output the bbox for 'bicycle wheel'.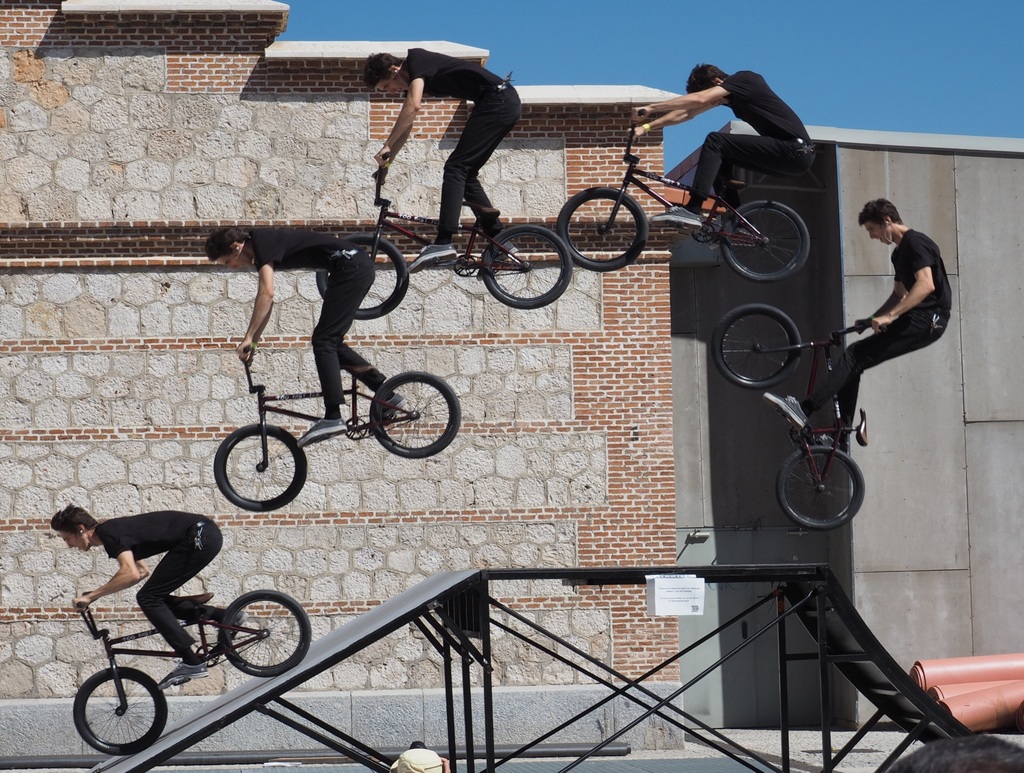
pyautogui.locateOnScreen(475, 224, 564, 307).
